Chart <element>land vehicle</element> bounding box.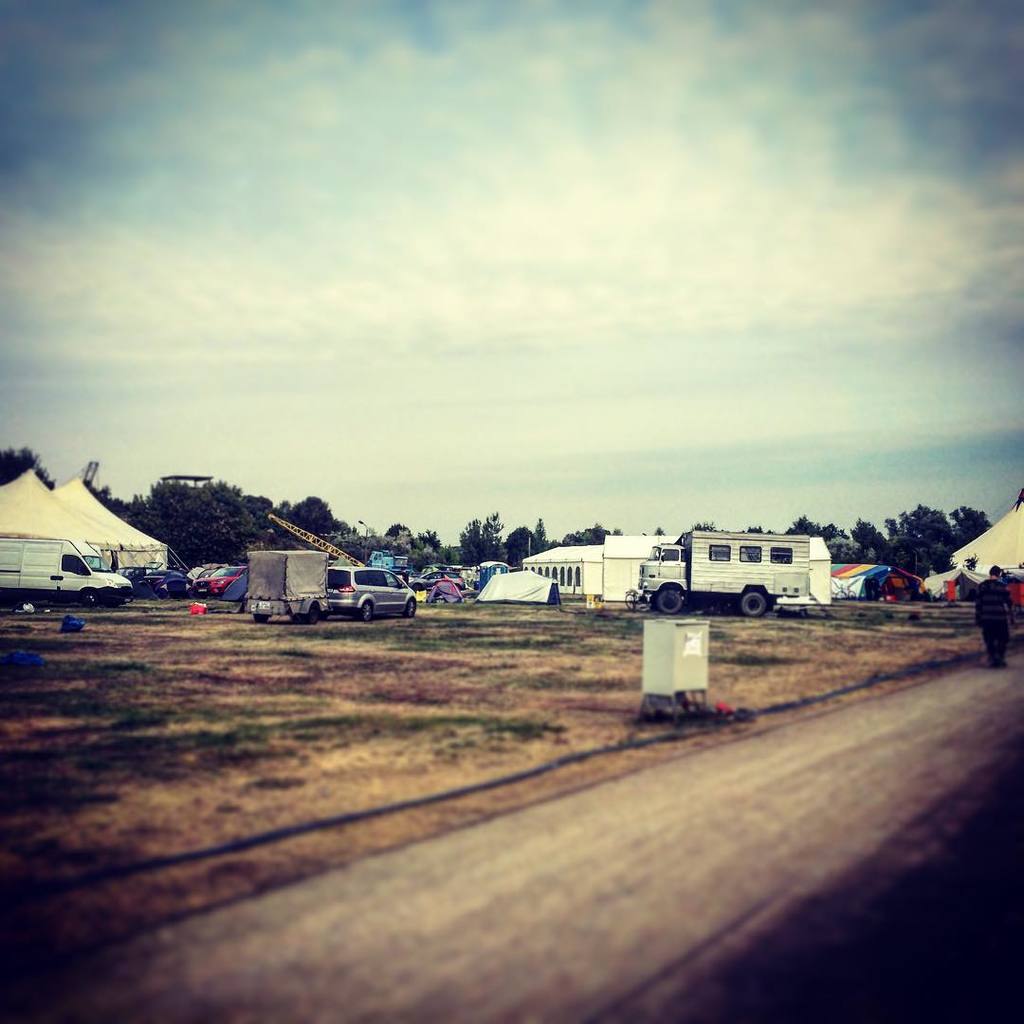
Charted: bbox=(243, 547, 329, 618).
